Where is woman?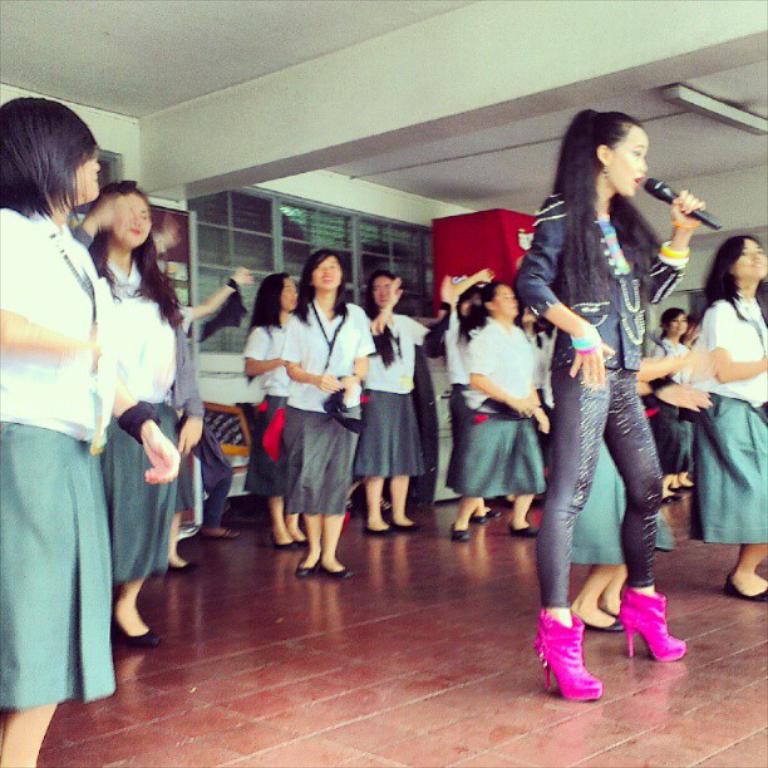
BBox(282, 252, 384, 580).
